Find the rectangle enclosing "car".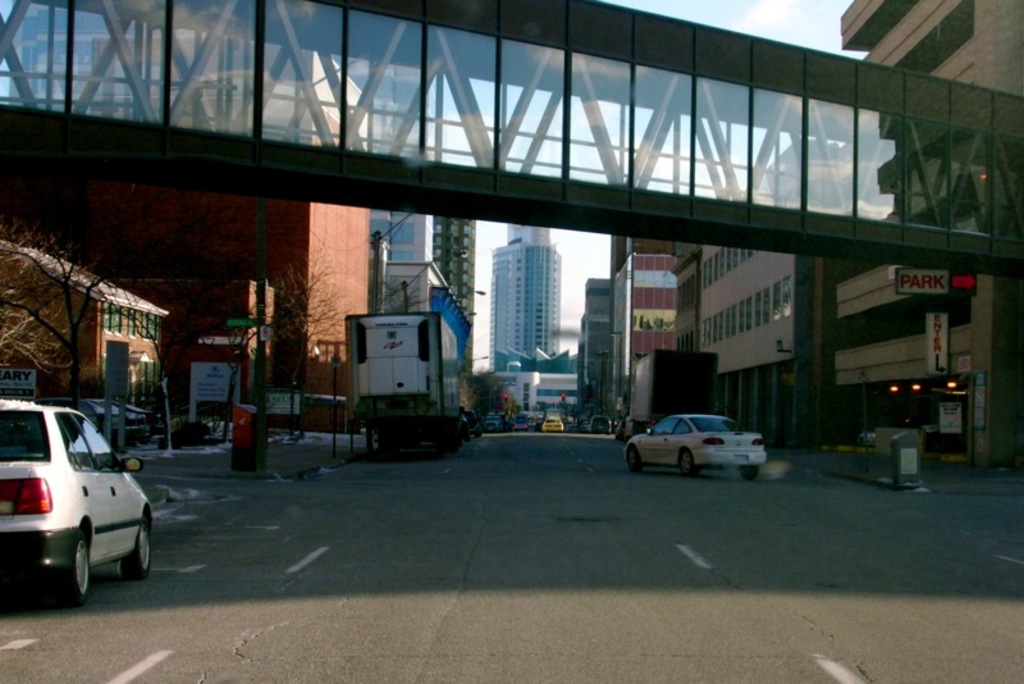
Rect(0, 406, 147, 597).
